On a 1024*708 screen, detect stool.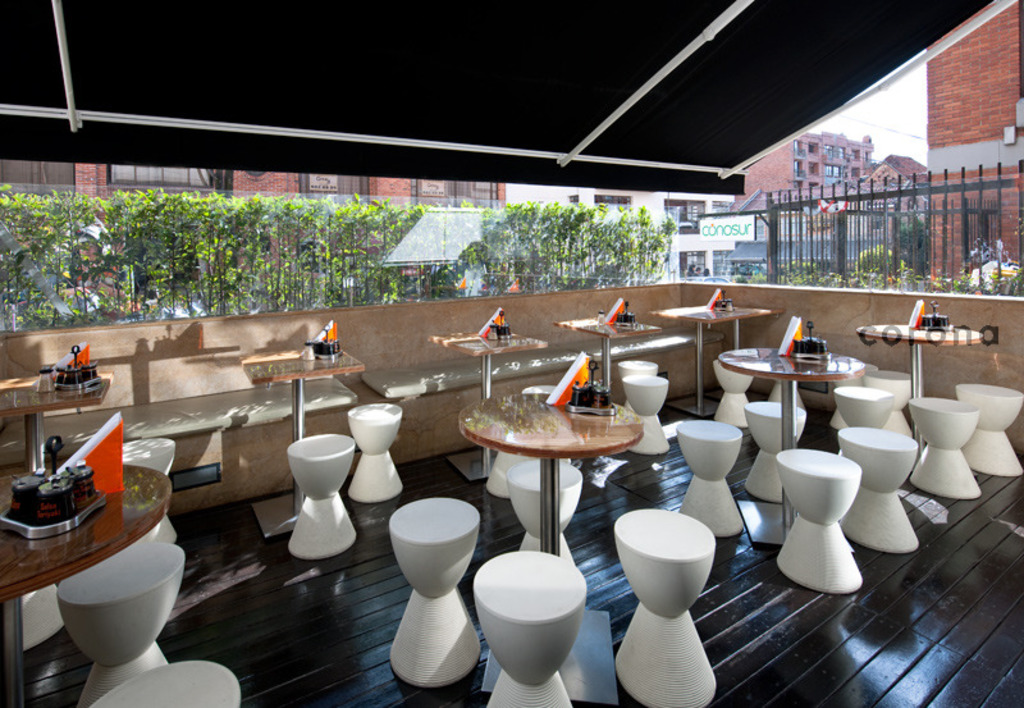
(344, 402, 406, 506).
